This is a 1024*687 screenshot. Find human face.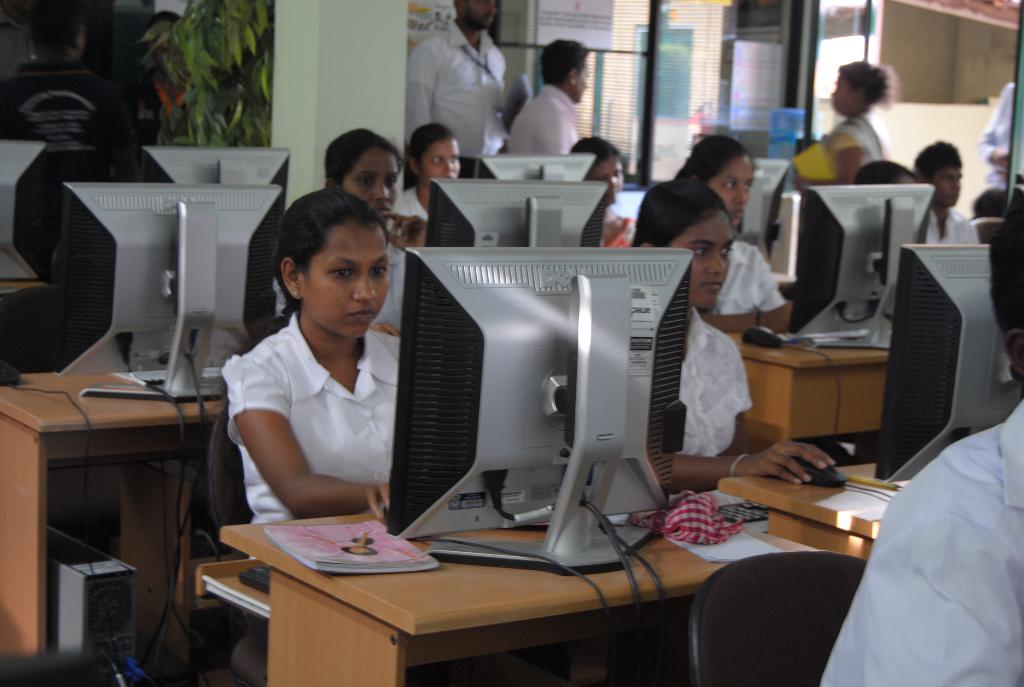
Bounding box: 573 52 590 106.
